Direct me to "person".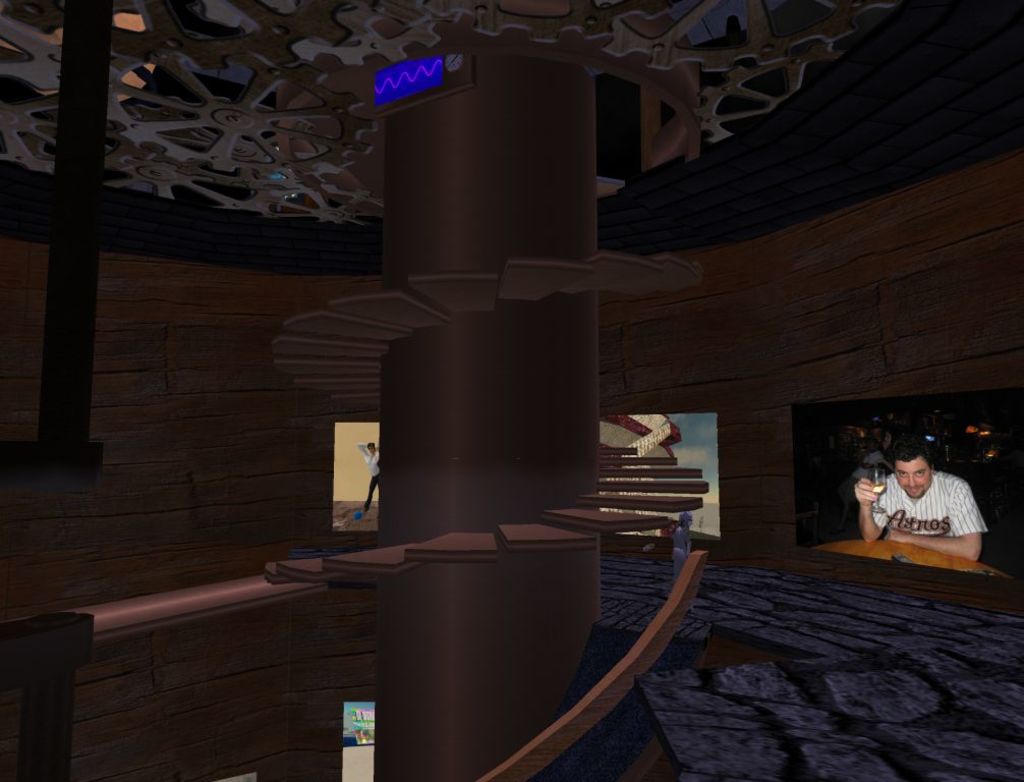
Direction: detection(353, 440, 381, 511).
